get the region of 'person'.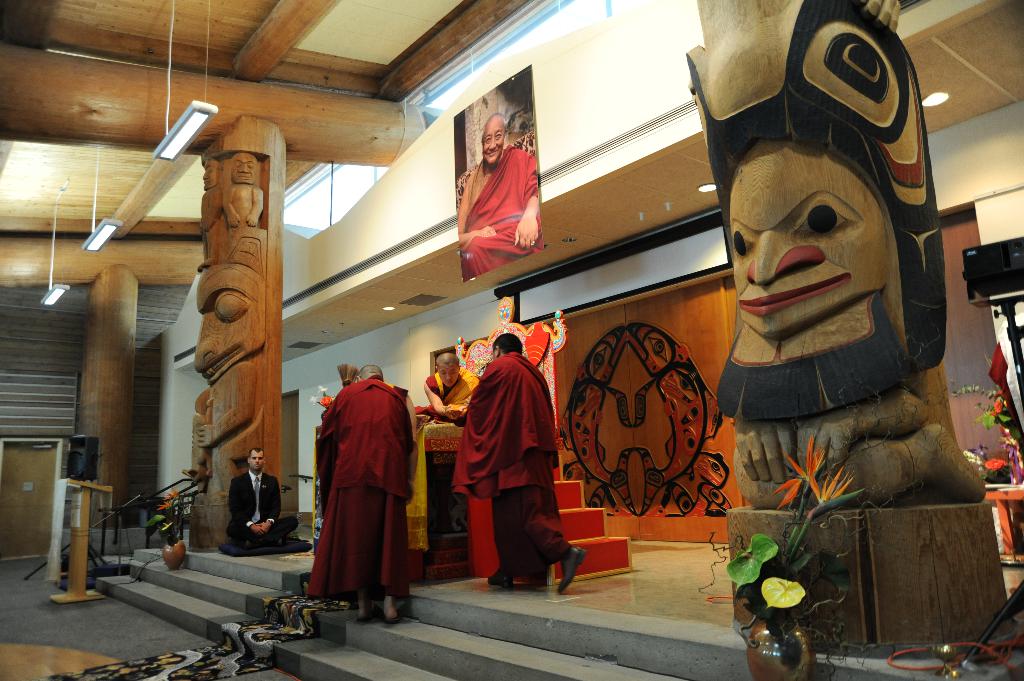
select_region(418, 354, 479, 424).
